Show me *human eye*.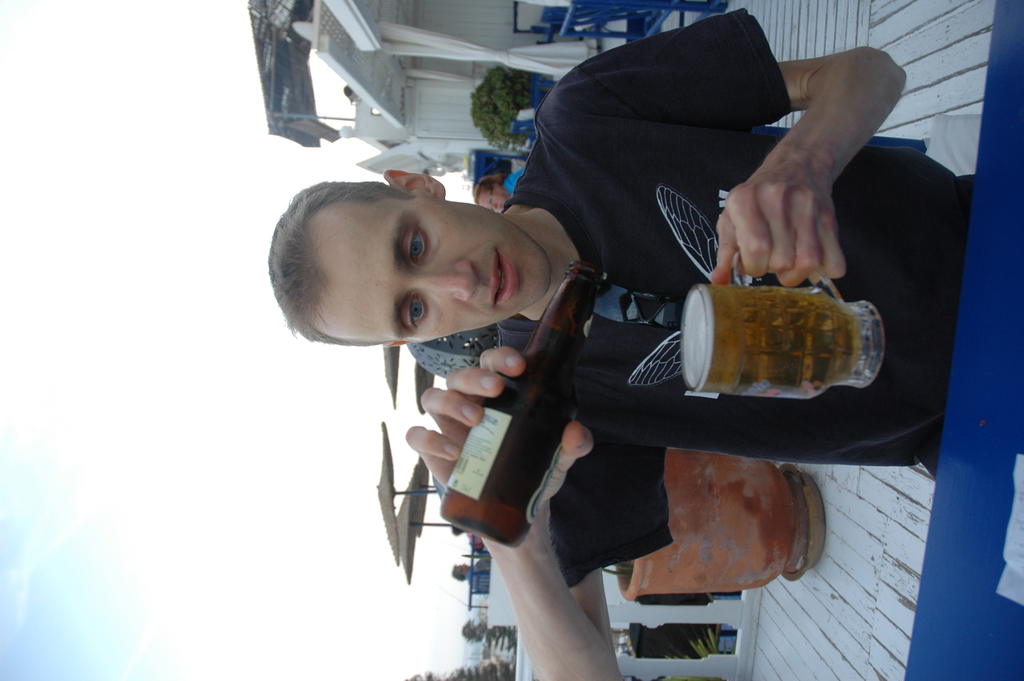
*human eye* is here: left=401, top=293, right=430, bottom=331.
